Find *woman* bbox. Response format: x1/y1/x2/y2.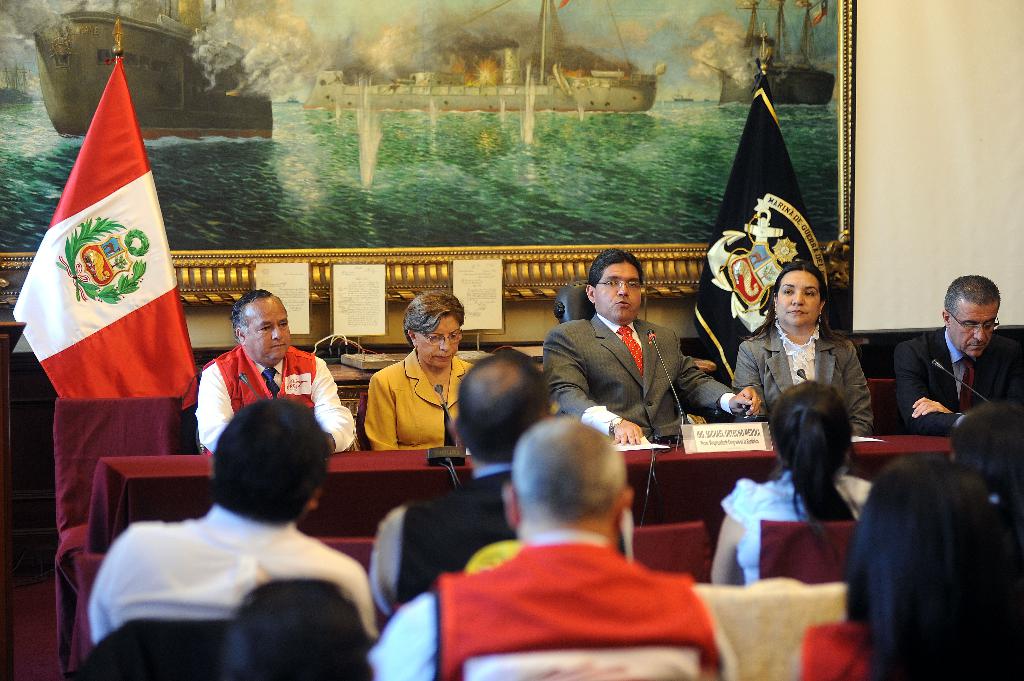
737/257/874/428.
